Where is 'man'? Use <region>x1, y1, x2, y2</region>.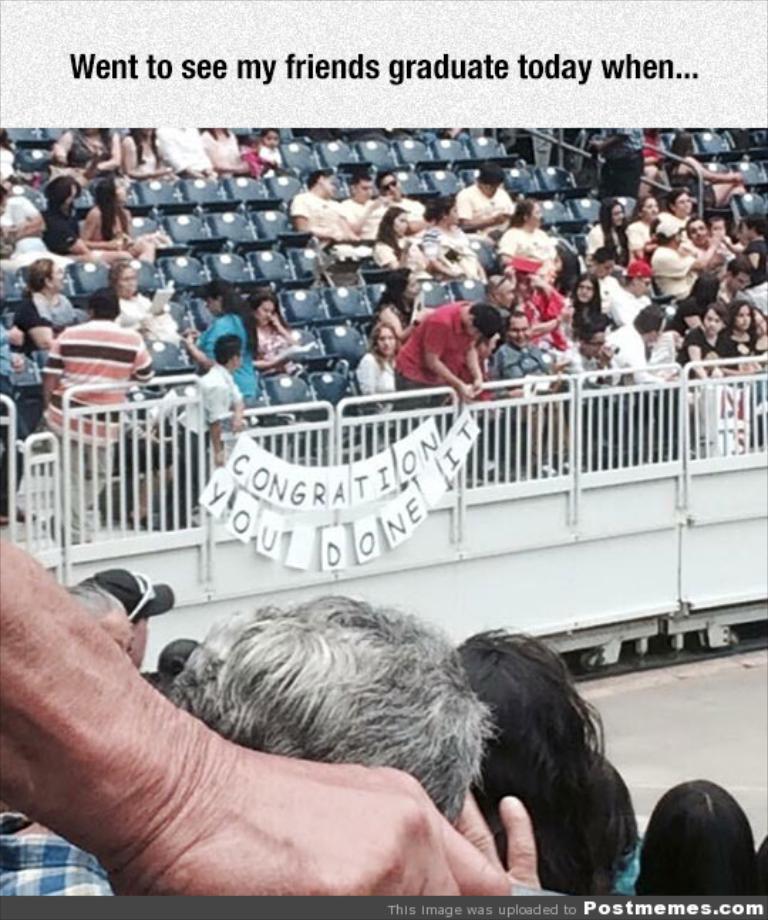
<region>651, 218, 725, 301</region>.
